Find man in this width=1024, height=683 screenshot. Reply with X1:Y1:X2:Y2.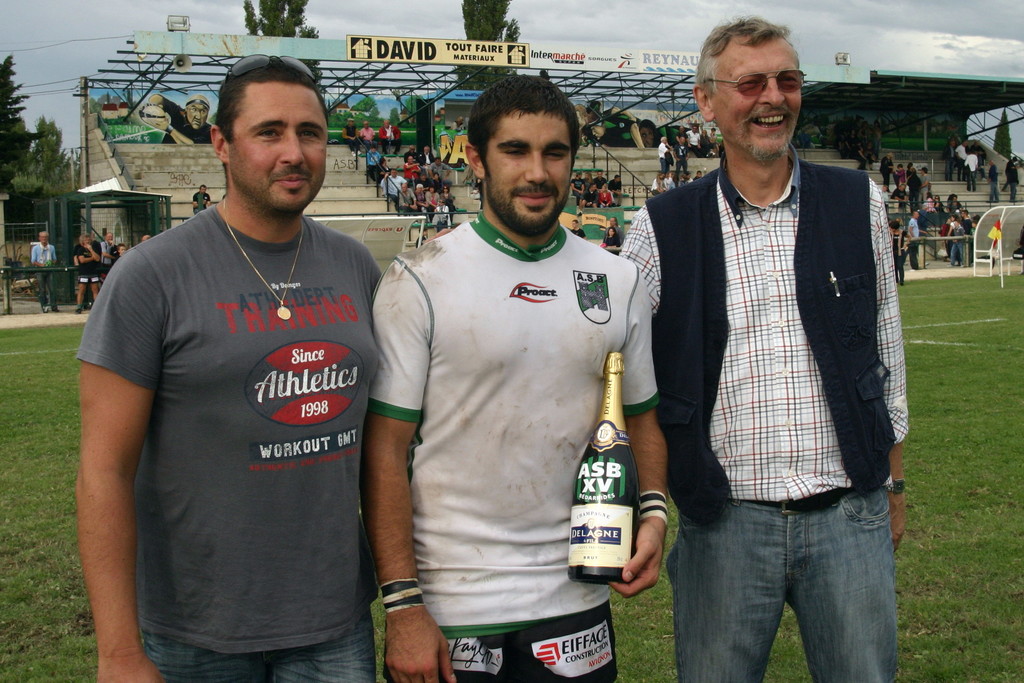
77:235:100:315.
